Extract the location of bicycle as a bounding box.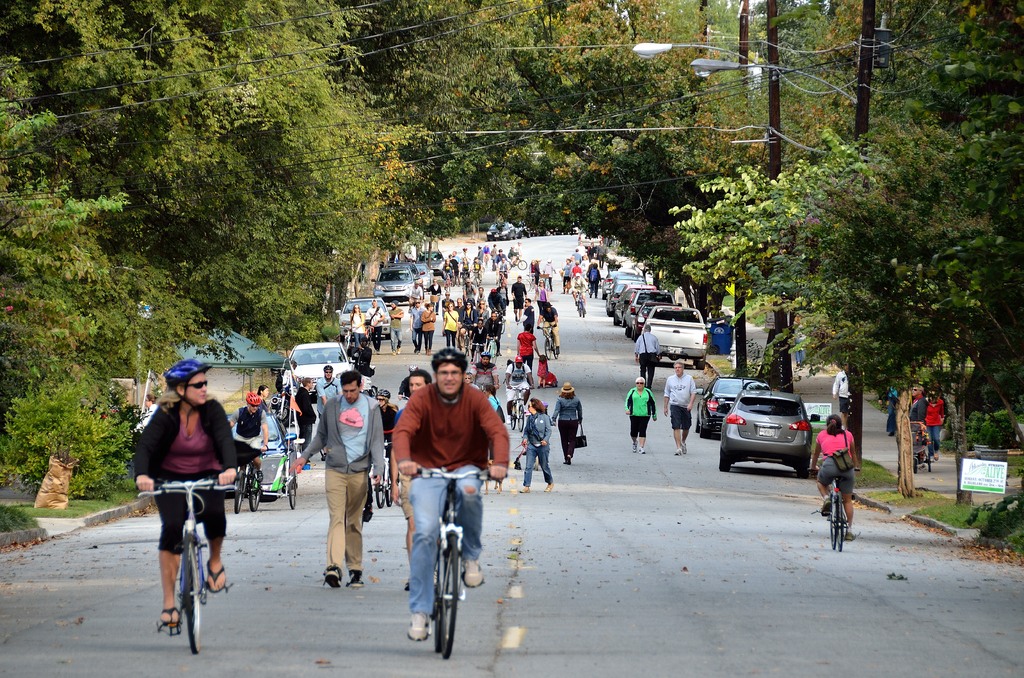
362 325 374 346.
